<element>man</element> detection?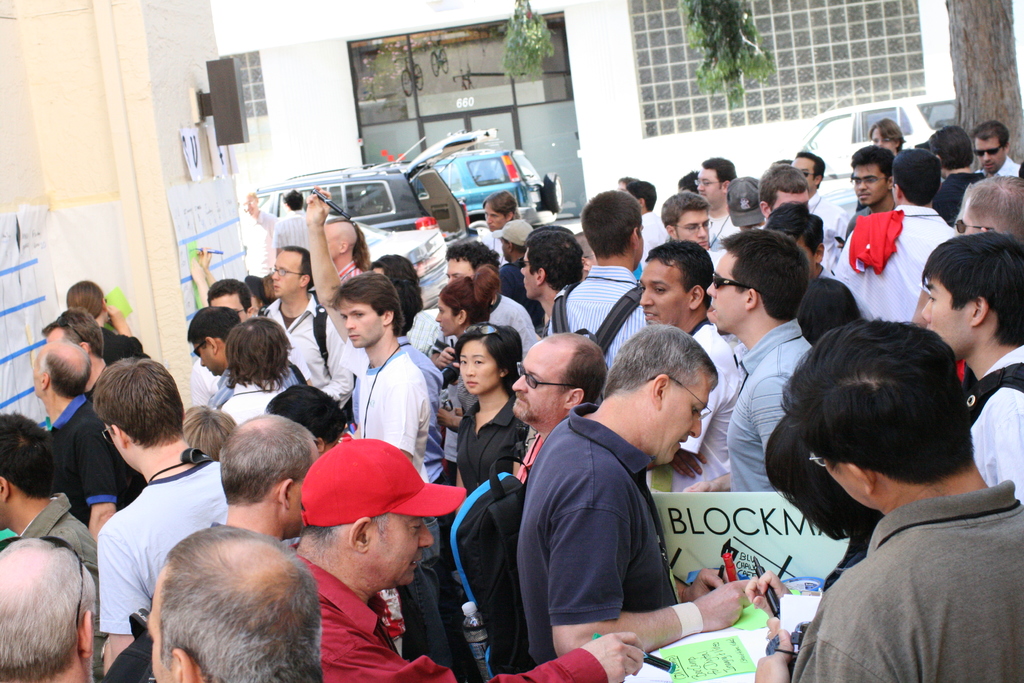
l=721, t=176, r=765, b=226
